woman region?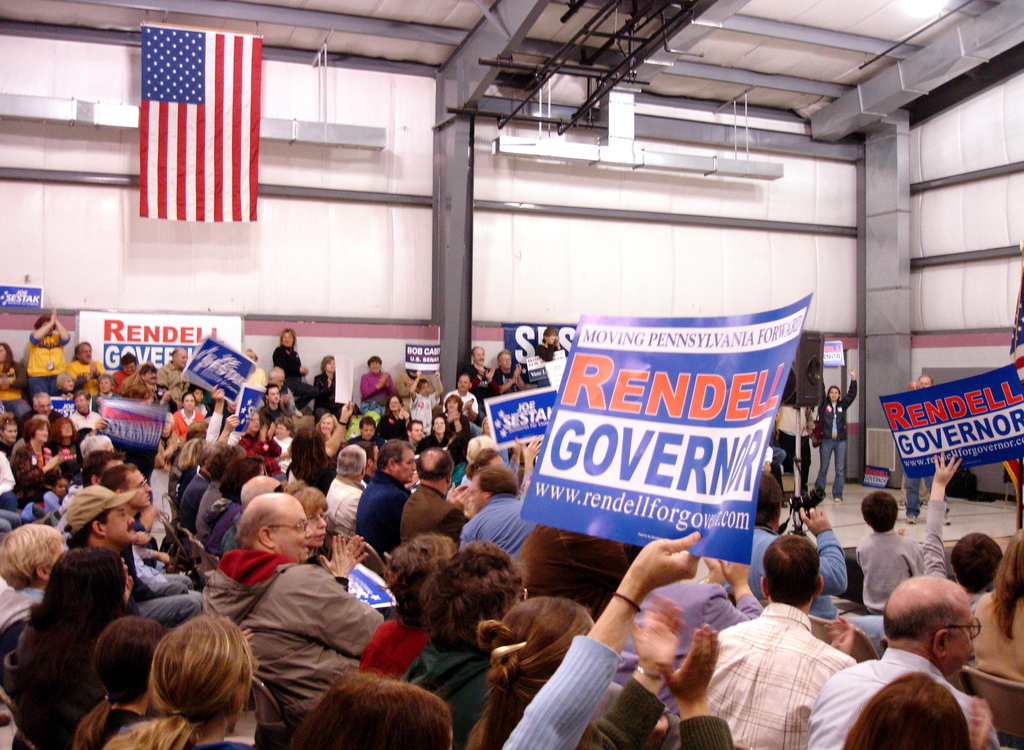
463, 600, 735, 749
